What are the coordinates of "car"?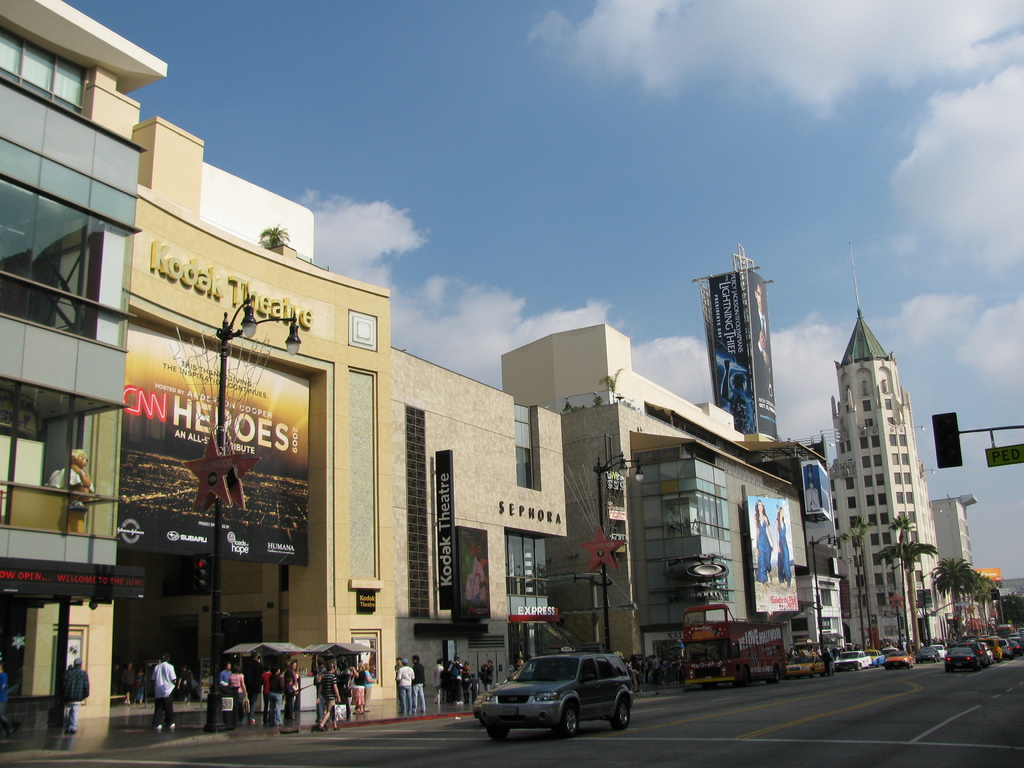
{"left": 468, "top": 653, "right": 645, "bottom": 747}.
